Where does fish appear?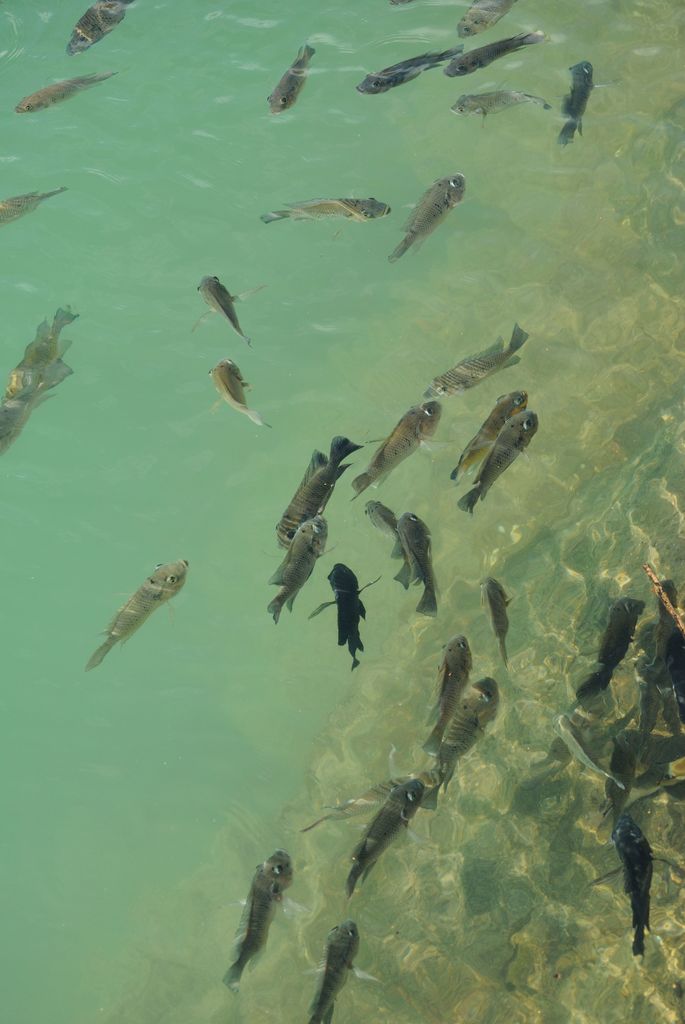
Appears at locate(307, 563, 379, 673).
